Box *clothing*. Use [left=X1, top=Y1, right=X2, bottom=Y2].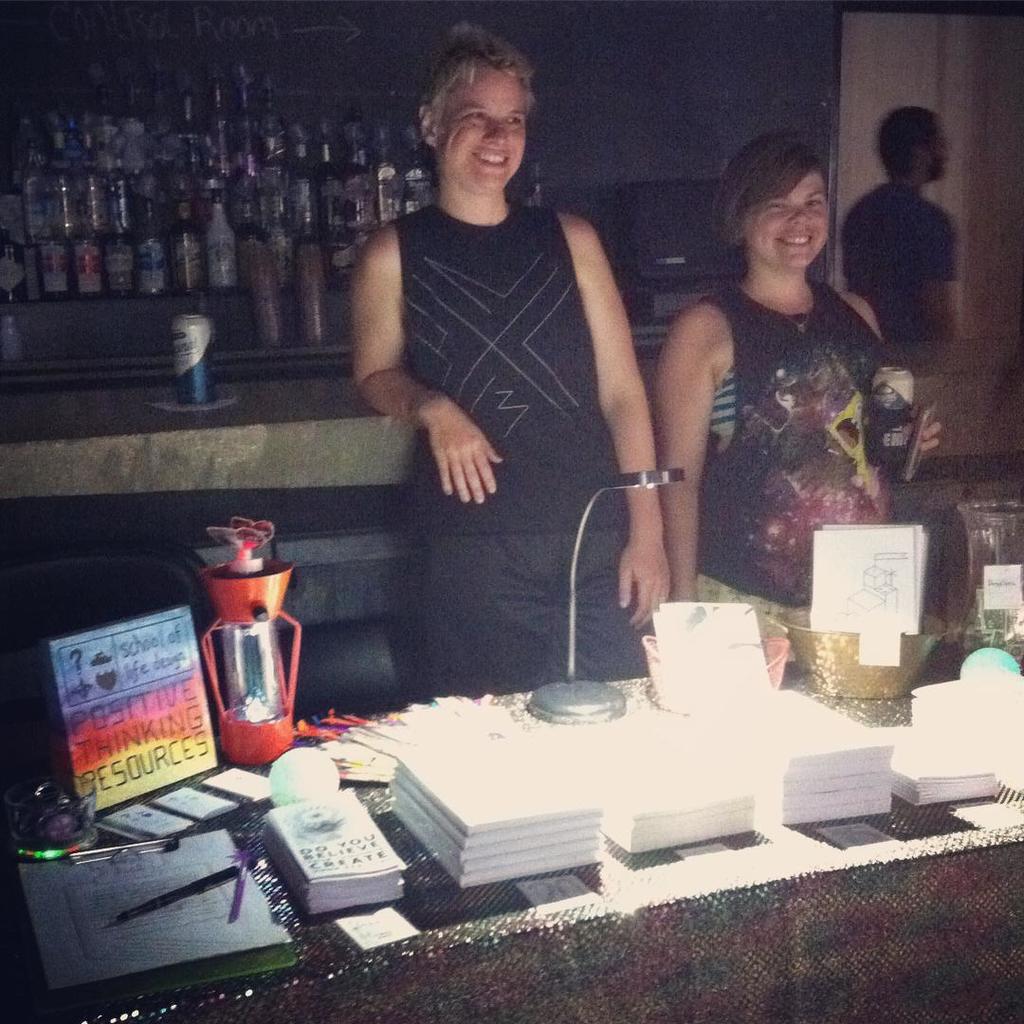
[left=849, top=179, right=974, bottom=357].
